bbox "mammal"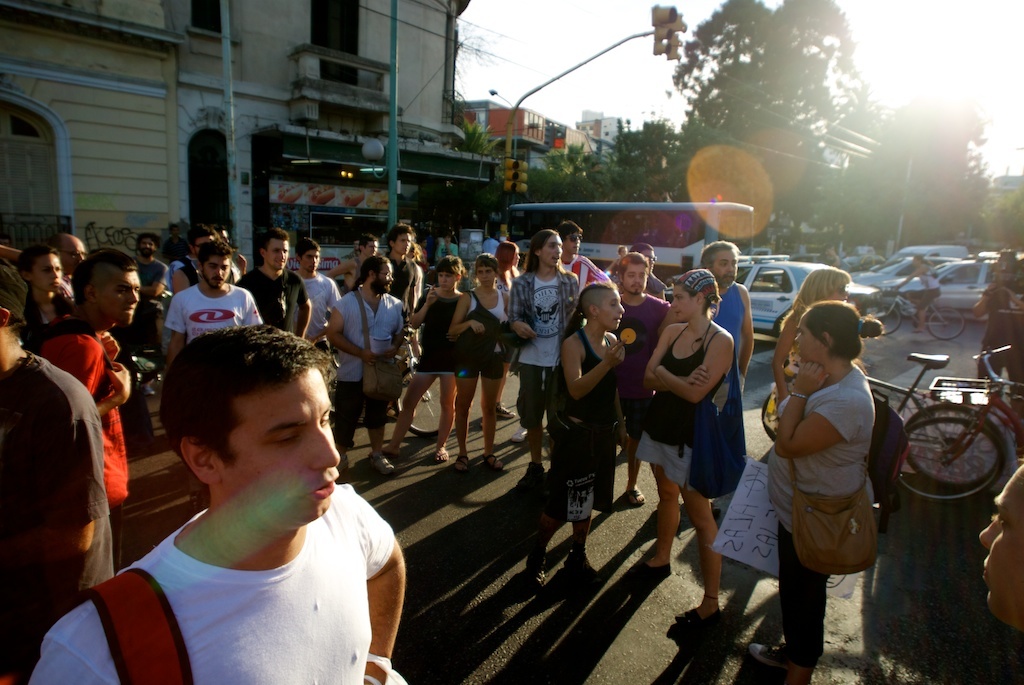
box=[554, 218, 607, 289]
